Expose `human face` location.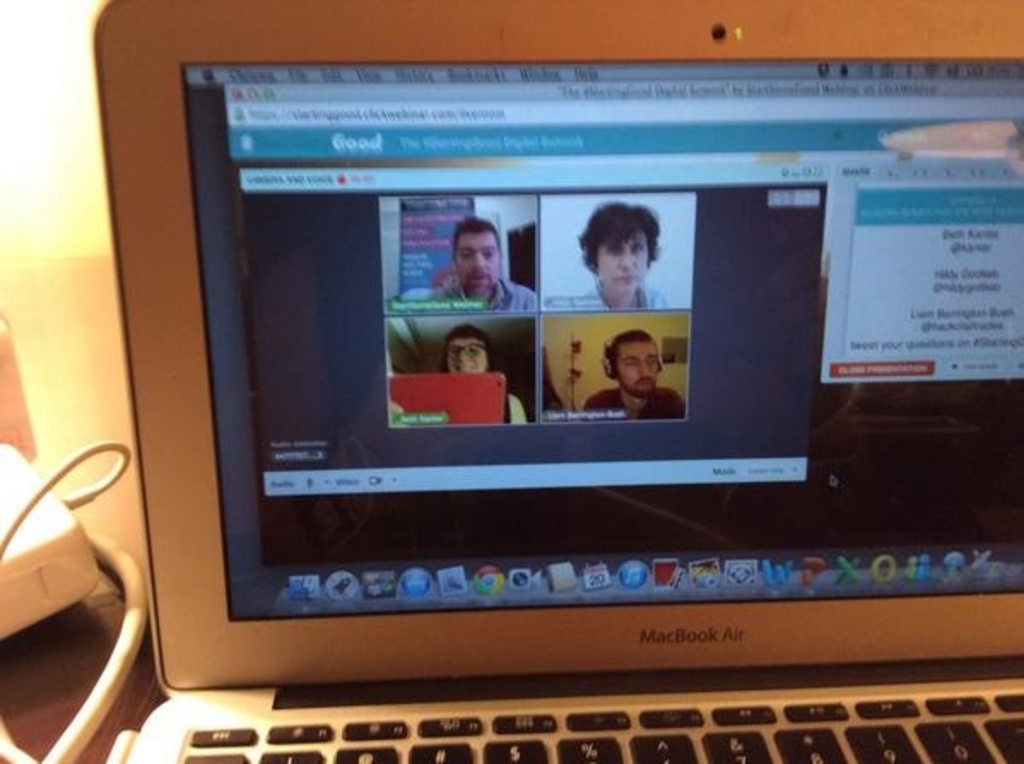
Exposed at [448,340,489,374].
